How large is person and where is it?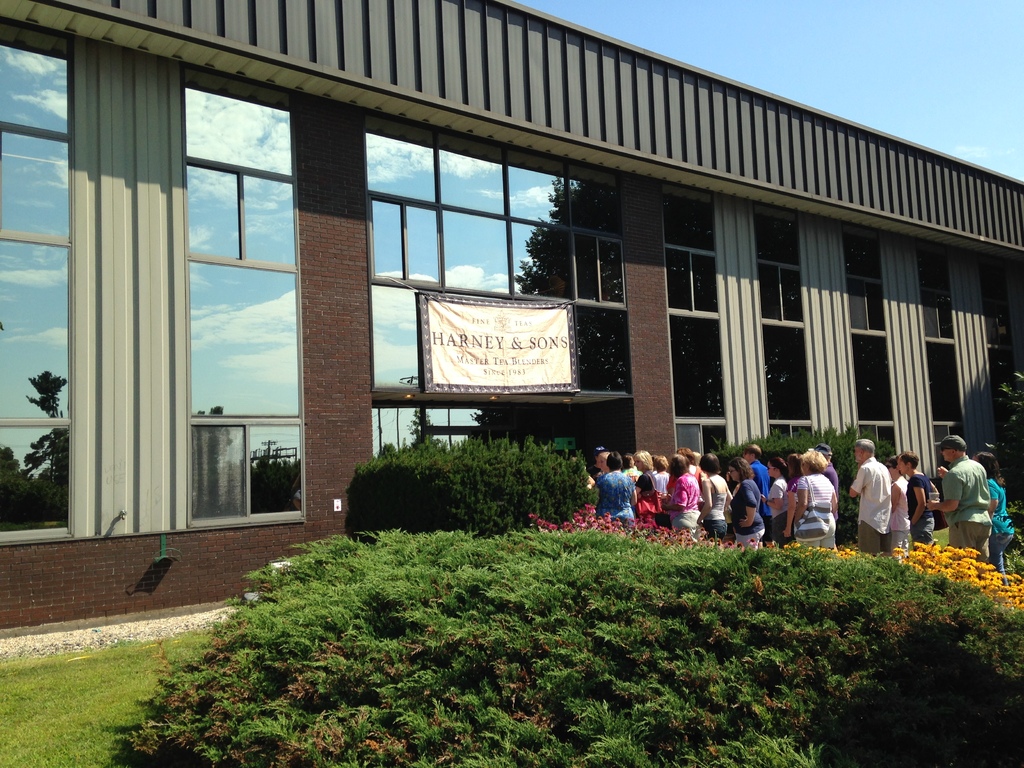
Bounding box: x1=890, y1=450, x2=911, y2=552.
